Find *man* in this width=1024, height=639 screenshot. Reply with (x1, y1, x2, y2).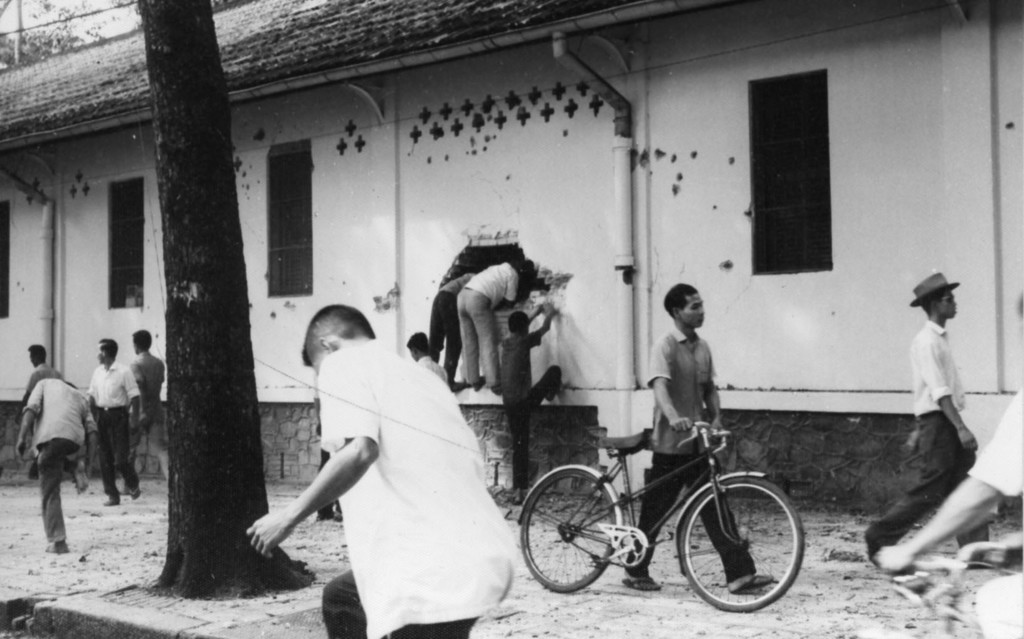
(876, 293, 1023, 638).
